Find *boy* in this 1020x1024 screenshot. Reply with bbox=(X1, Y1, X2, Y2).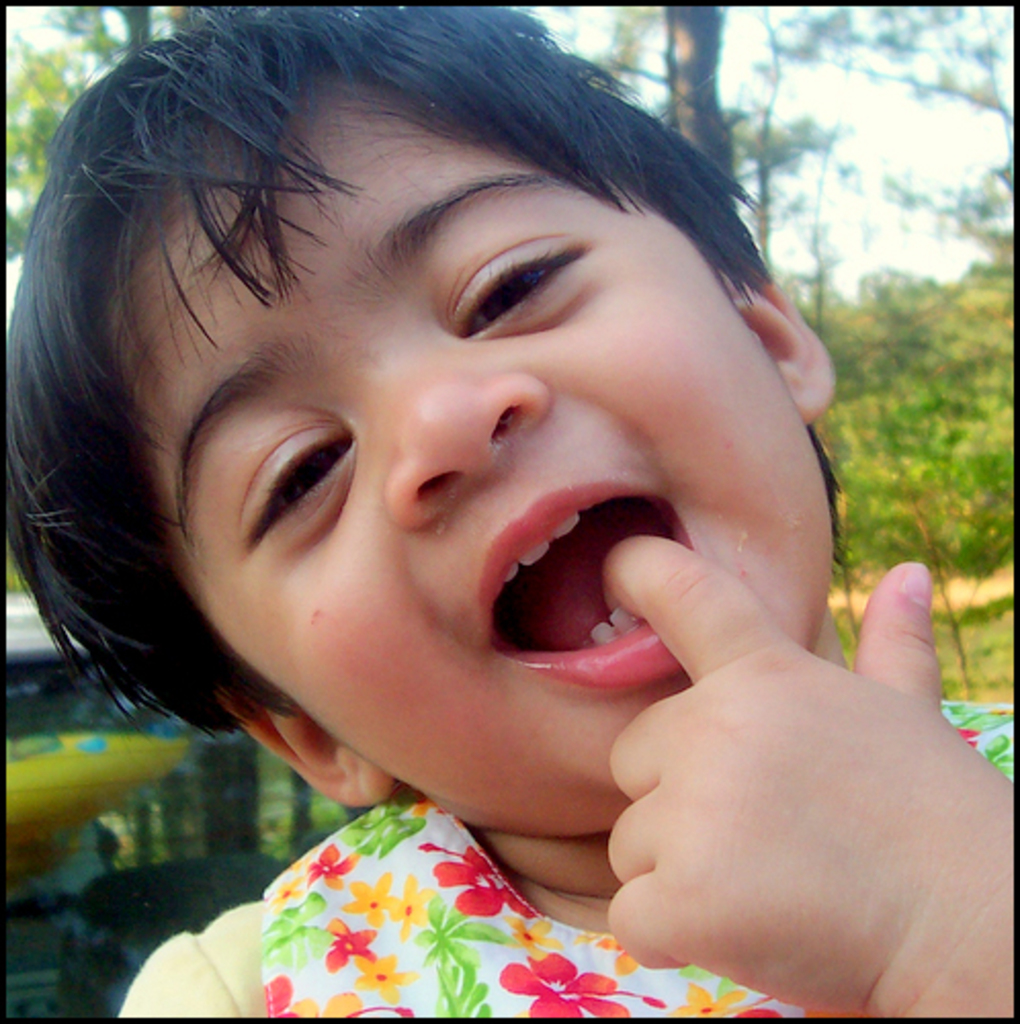
bbox=(0, 0, 965, 1023).
